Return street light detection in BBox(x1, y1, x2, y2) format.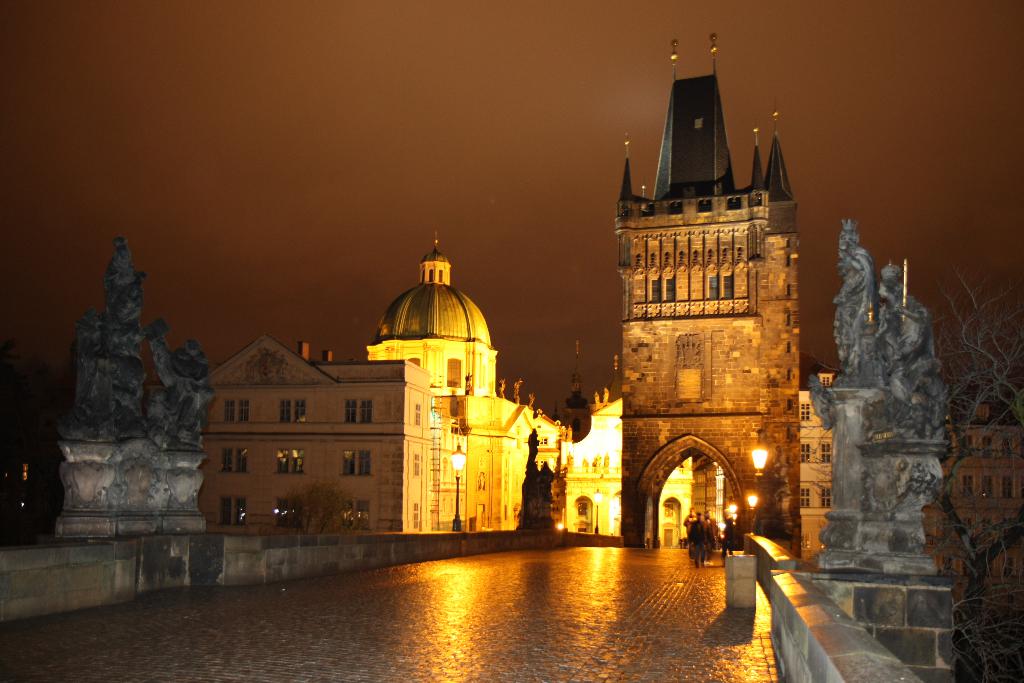
BBox(590, 490, 602, 538).
